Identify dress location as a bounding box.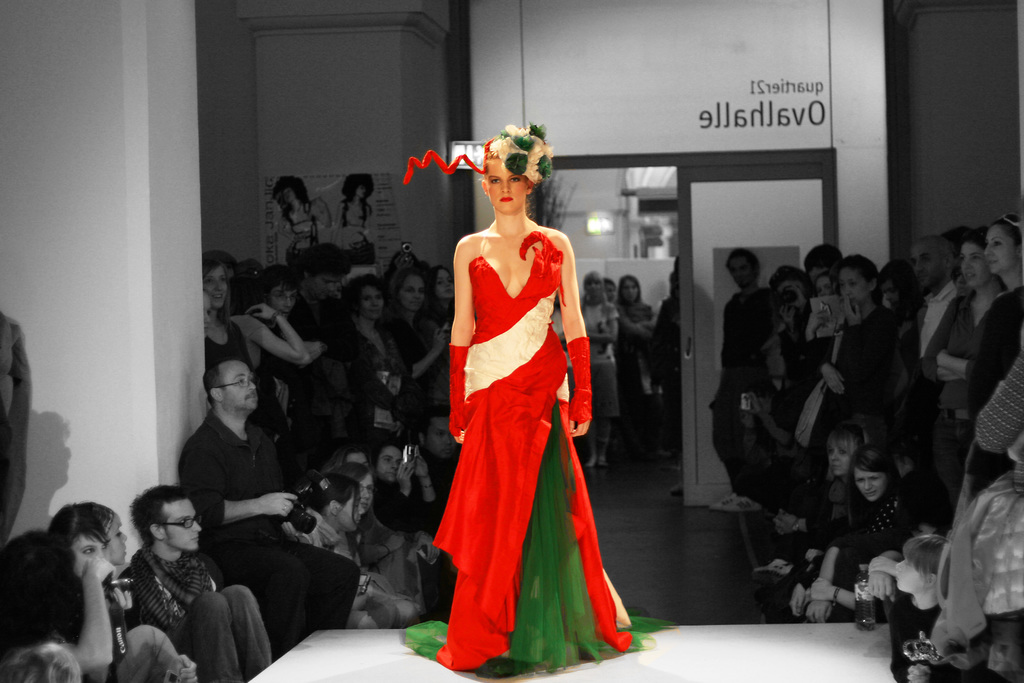
select_region(341, 318, 414, 450).
